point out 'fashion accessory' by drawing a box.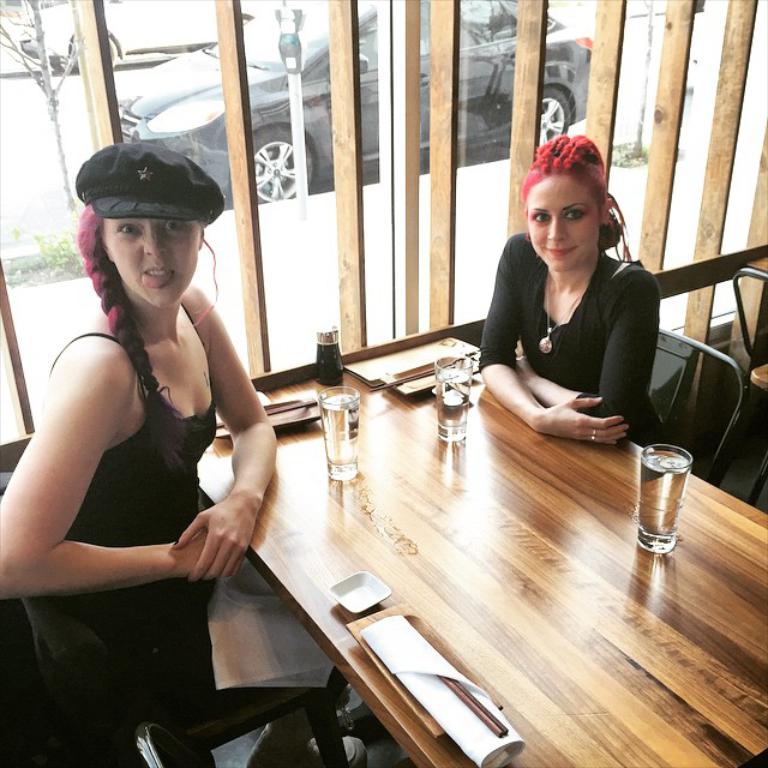
l=588, t=431, r=600, b=439.
